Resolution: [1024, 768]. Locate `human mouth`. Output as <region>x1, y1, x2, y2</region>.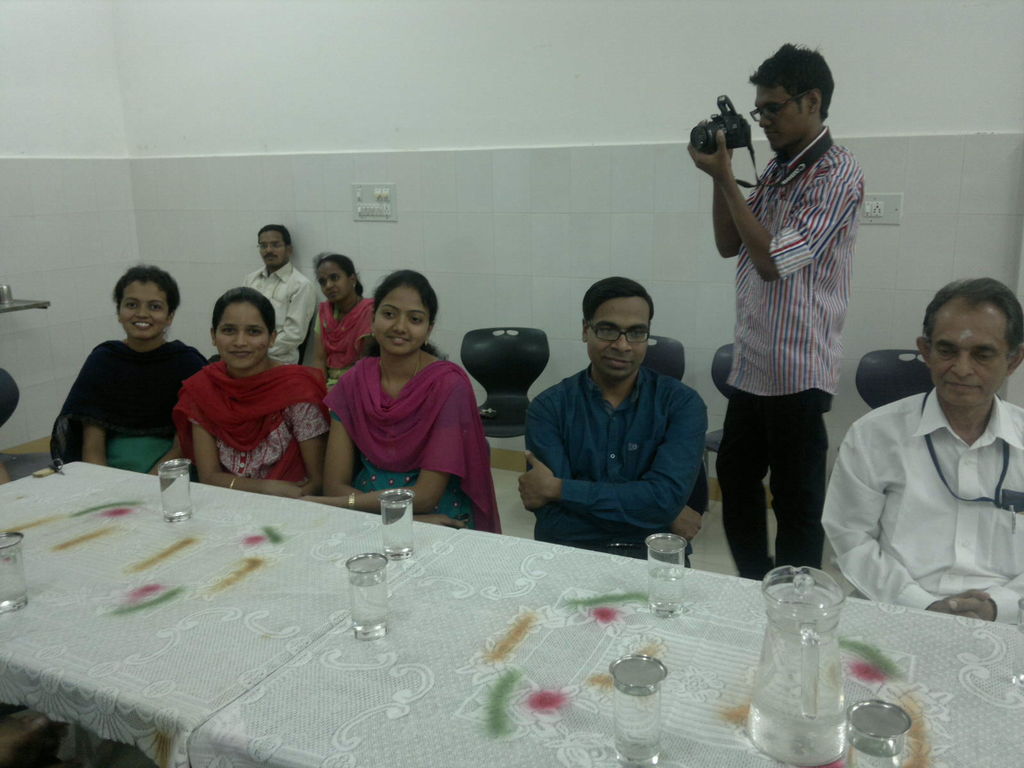
<region>602, 355, 632, 369</region>.
